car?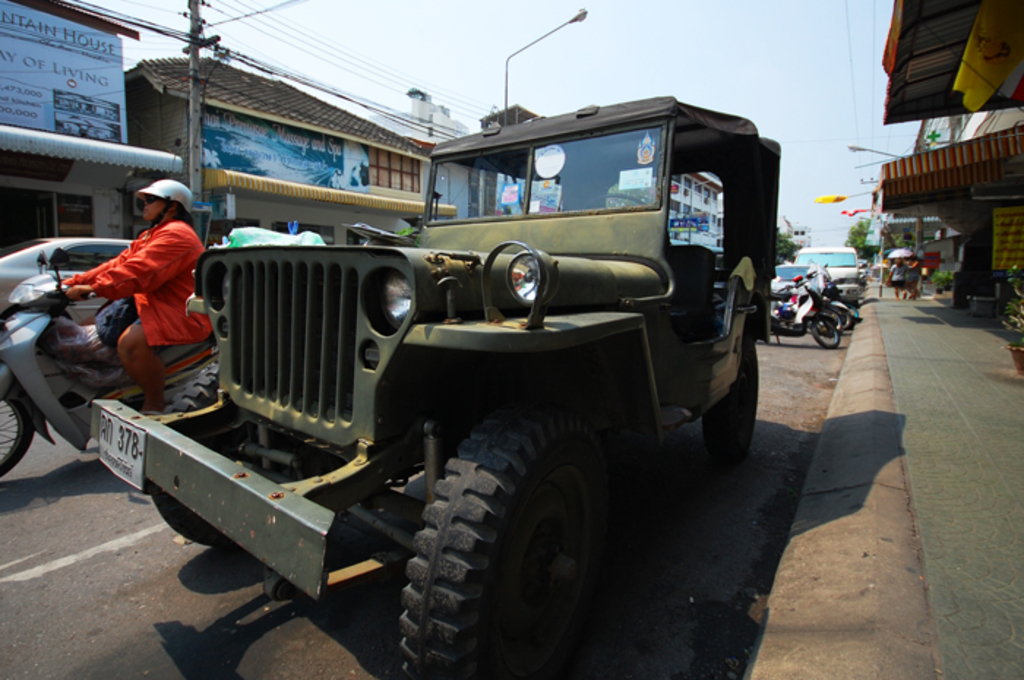
[x1=0, y1=237, x2=155, y2=314]
